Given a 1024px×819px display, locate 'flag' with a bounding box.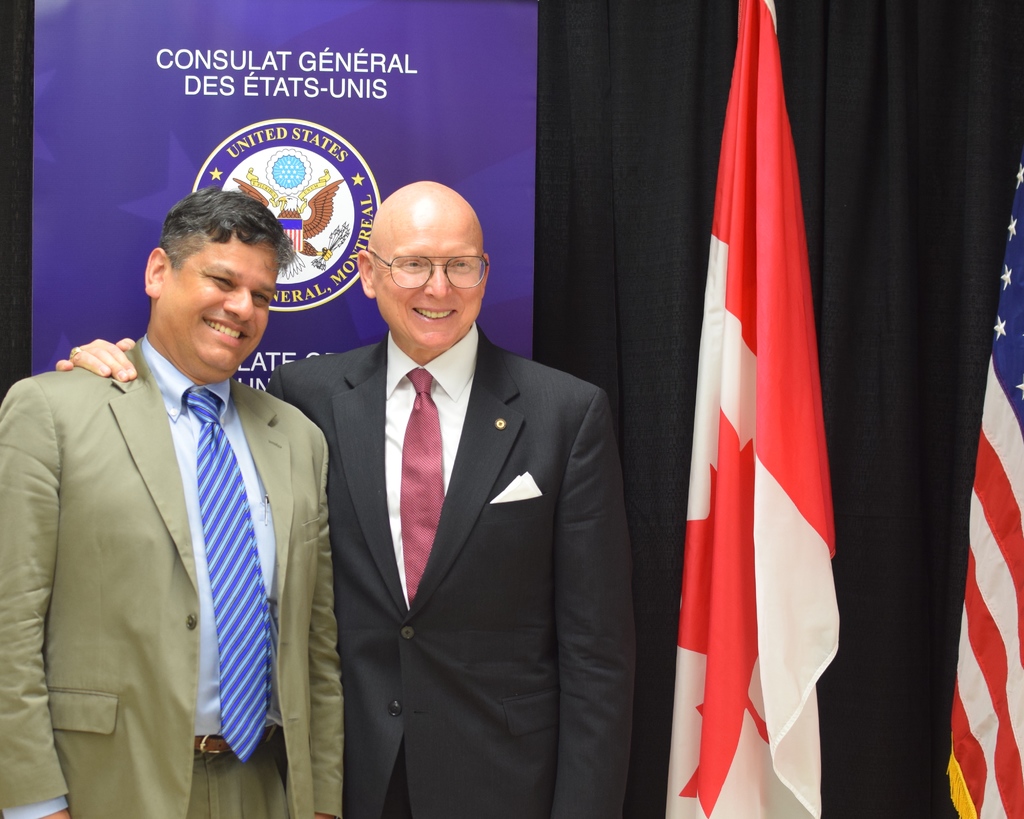
Located: region(652, 0, 861, 818).
